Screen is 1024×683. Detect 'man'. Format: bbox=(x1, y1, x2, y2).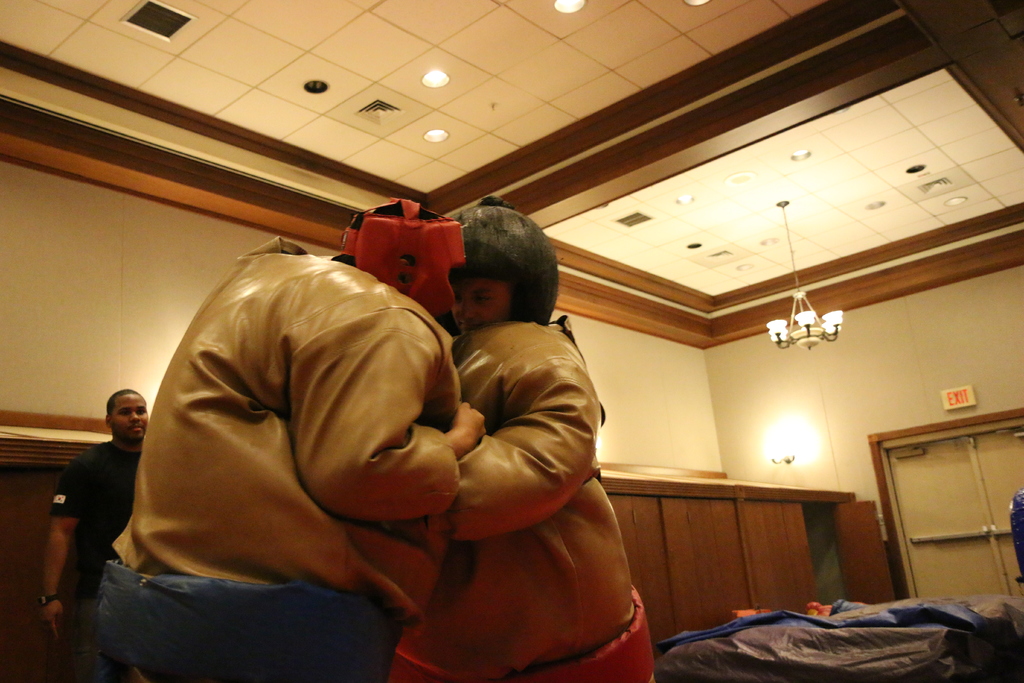
bbox=(99, 195, 644, 676).
